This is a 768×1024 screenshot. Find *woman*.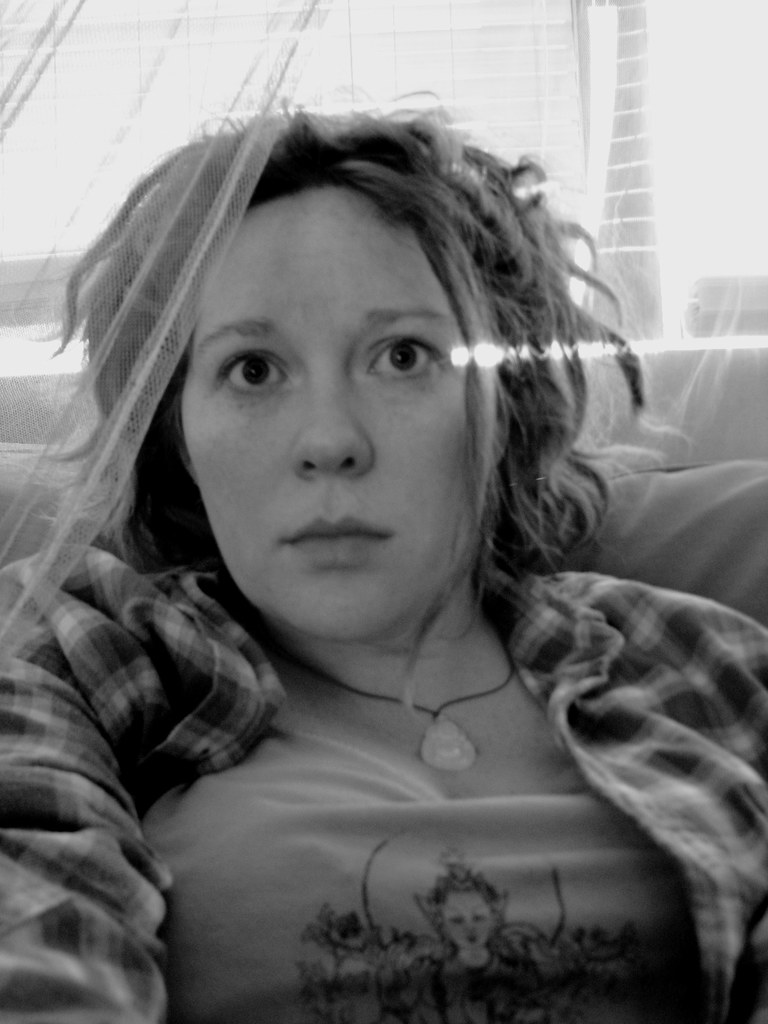
Bounding box: <region>0, 84, 722, 1002</region>.
